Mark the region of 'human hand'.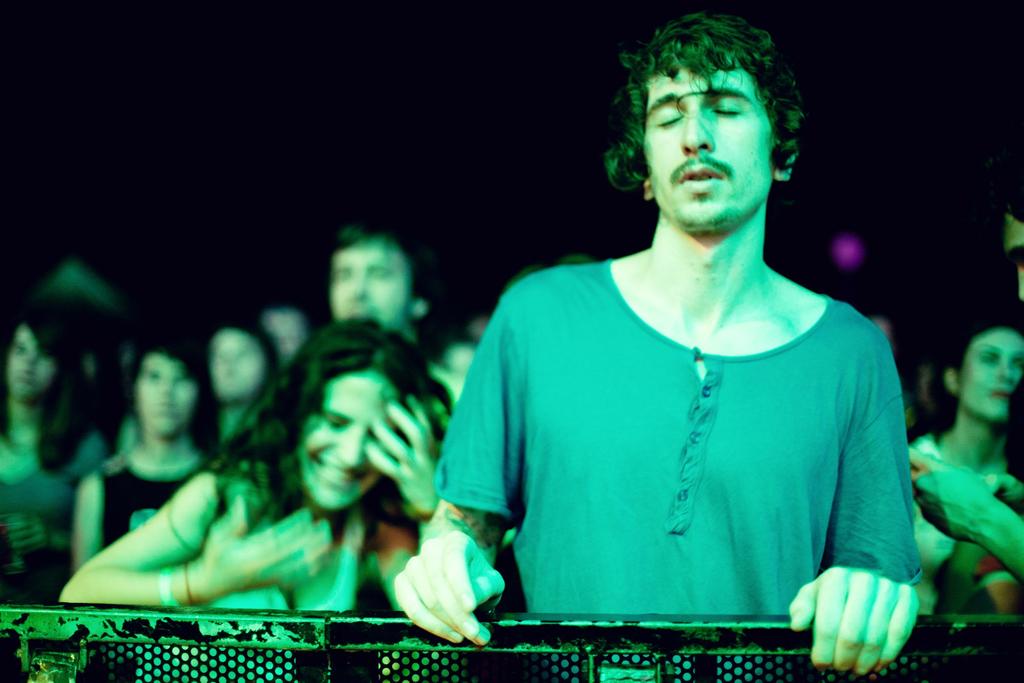
Region: (left=4, top=516, right=50, bottom=557).
